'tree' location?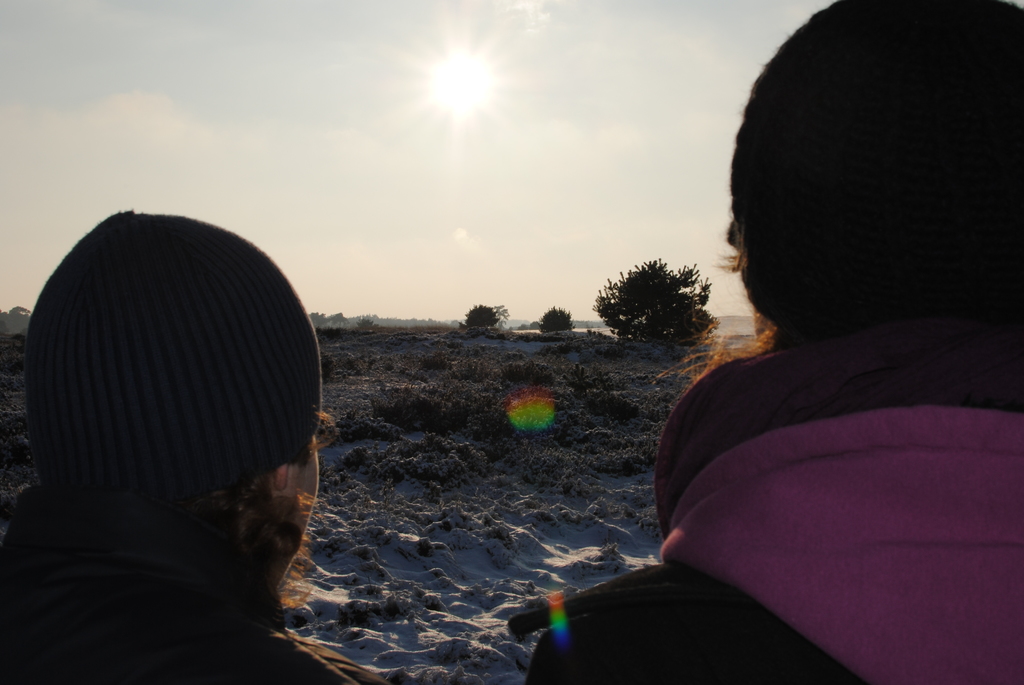
[536,299,579,340]
